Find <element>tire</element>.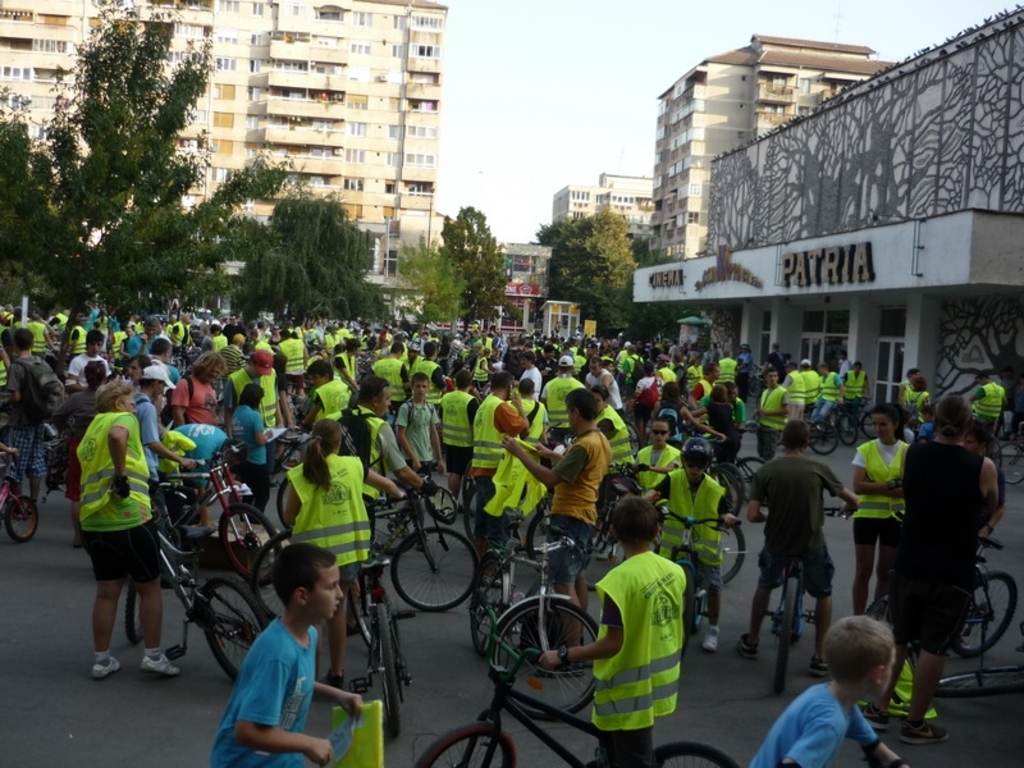
pyautogui.locateOnScreen(349, 581, 378, 648).
